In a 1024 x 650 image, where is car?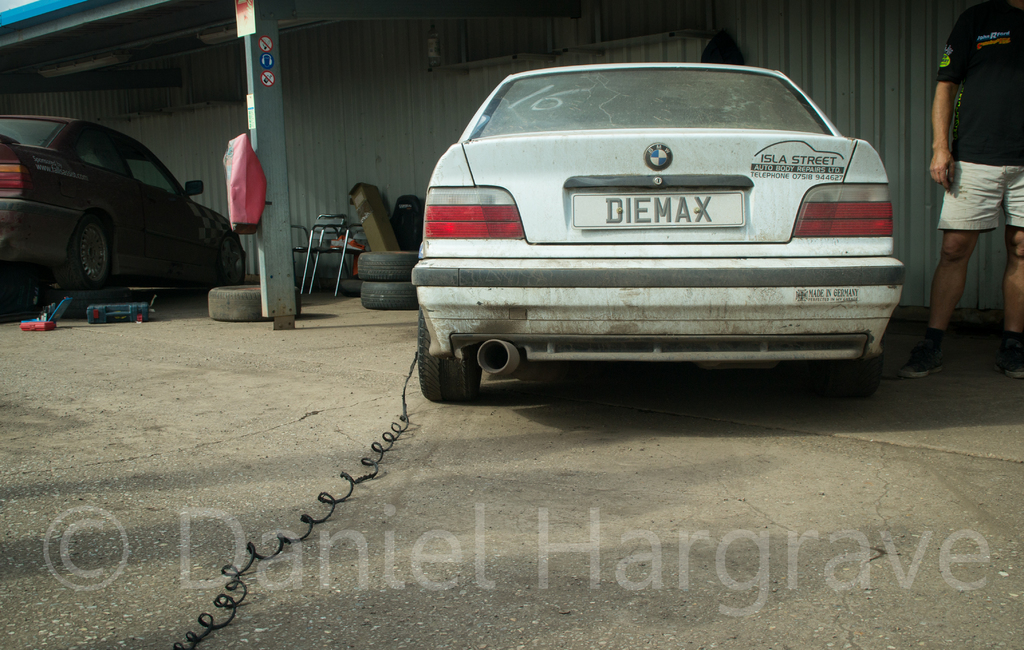
0:110:241:293.
